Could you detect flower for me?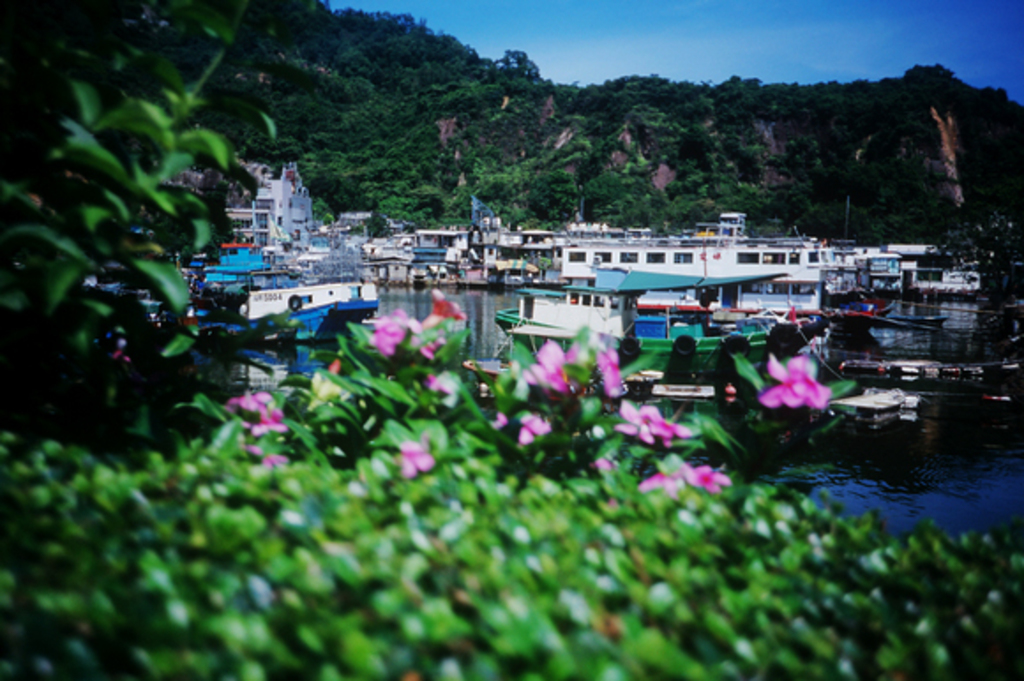
Detection result: <box>600,349,629,409</box>.
